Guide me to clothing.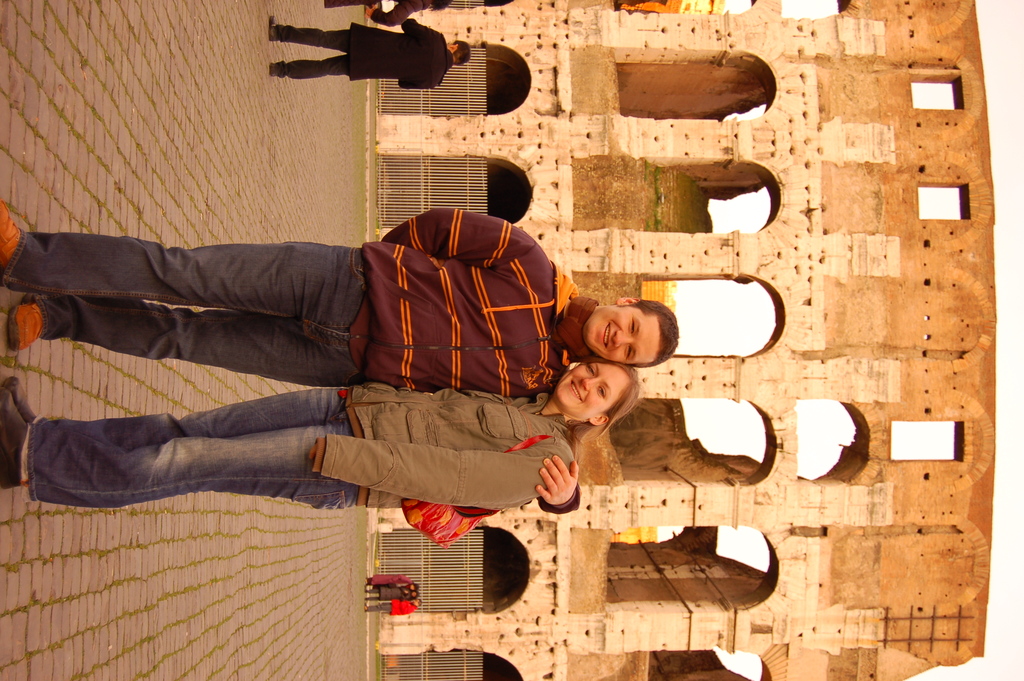
Guidance: 364, 596, 420, 616.
